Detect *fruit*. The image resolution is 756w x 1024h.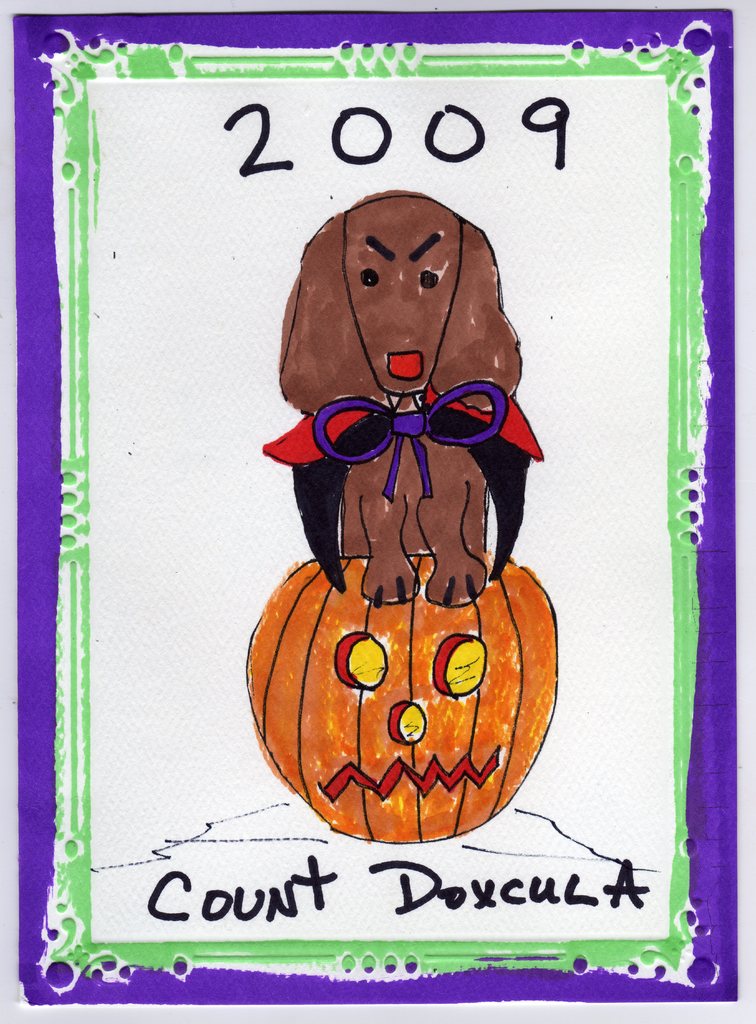
box(245, 547, 556, 844).
